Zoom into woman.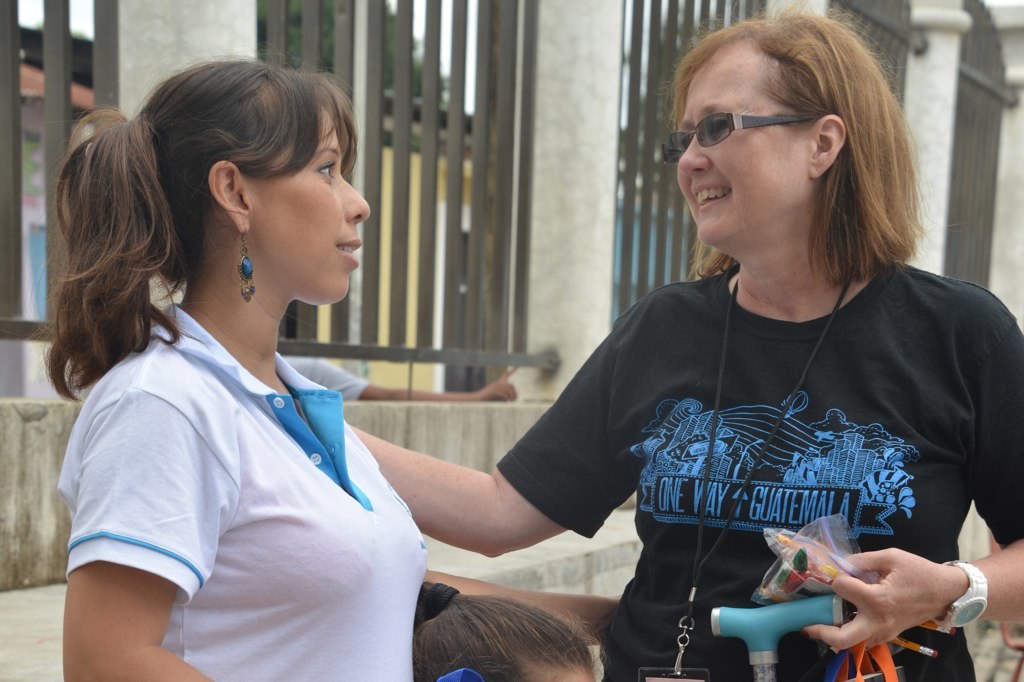
Zoom target: x1=42, y1=46, x2=427, y2=681.
